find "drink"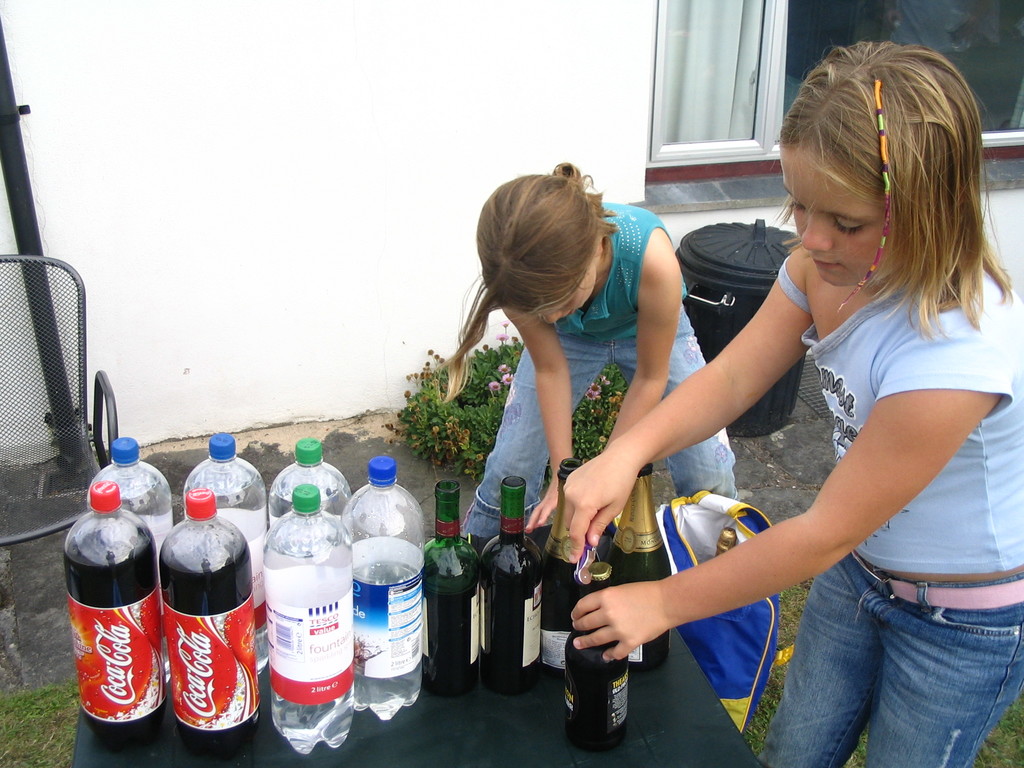
Rect(566, 568, 631, 749)
